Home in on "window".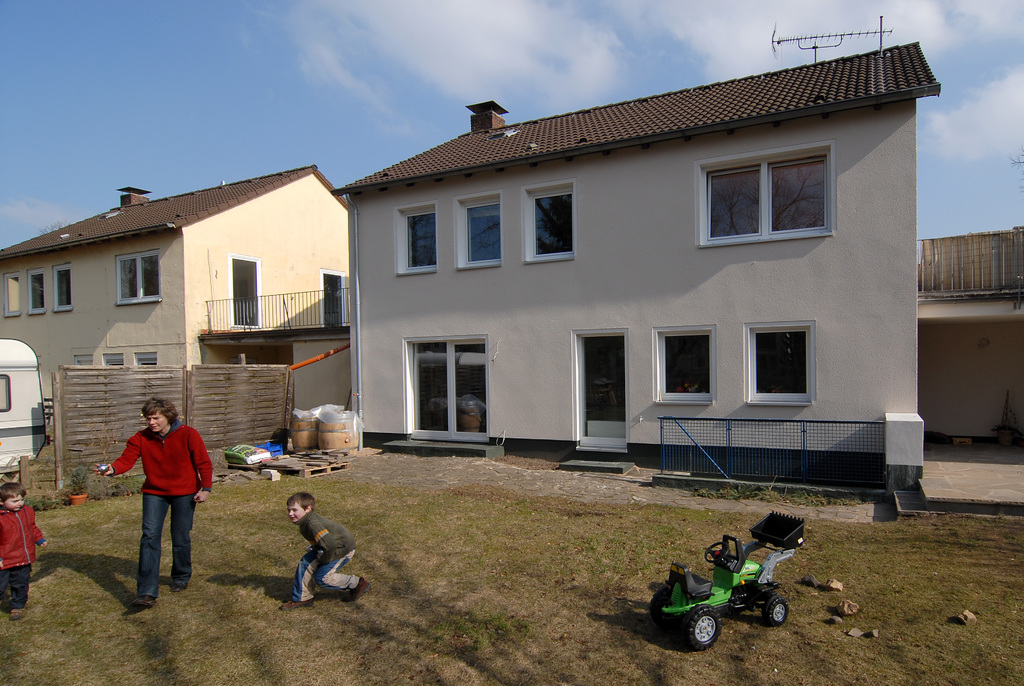
Homed in at crop(396, 204, 440, 272).
